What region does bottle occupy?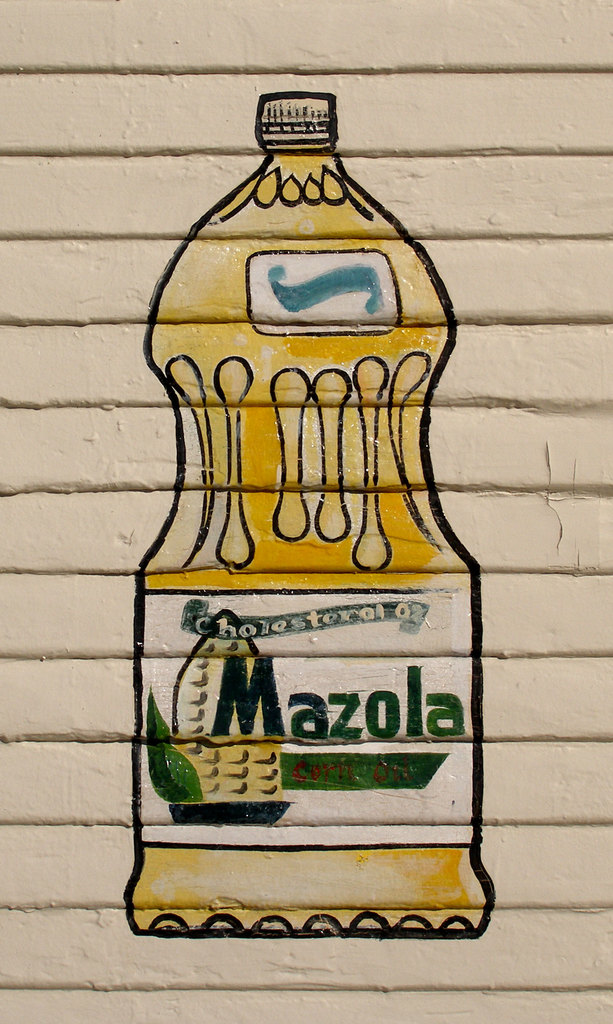
bbox(125, 89, 496, 945).
